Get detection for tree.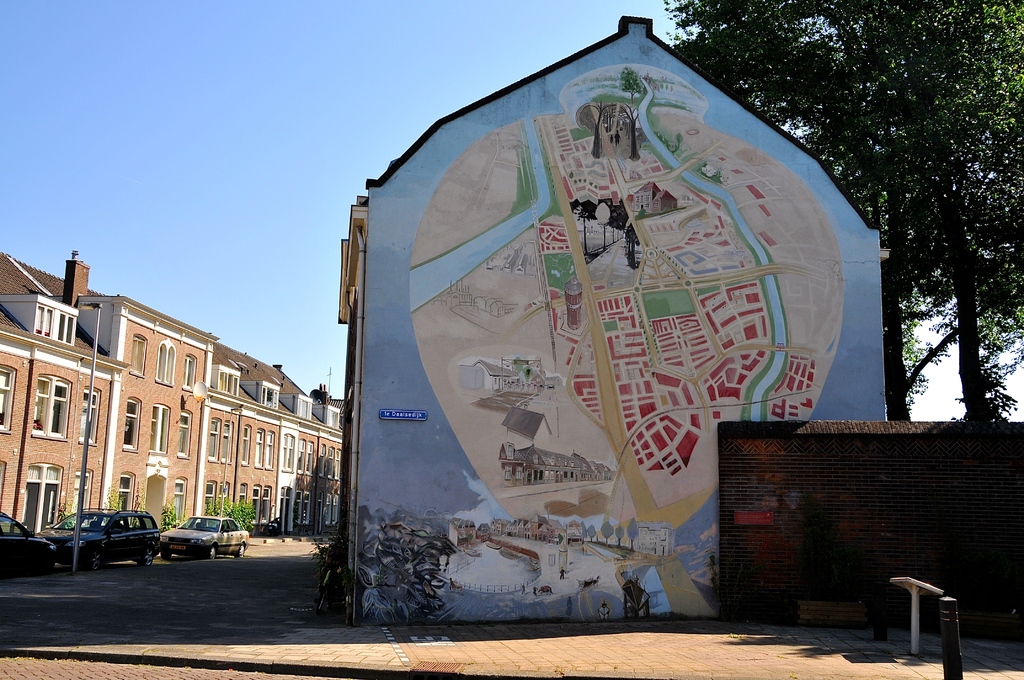
Detection: pyautogui.locateOnScreen(205, 508, 260, 528).
